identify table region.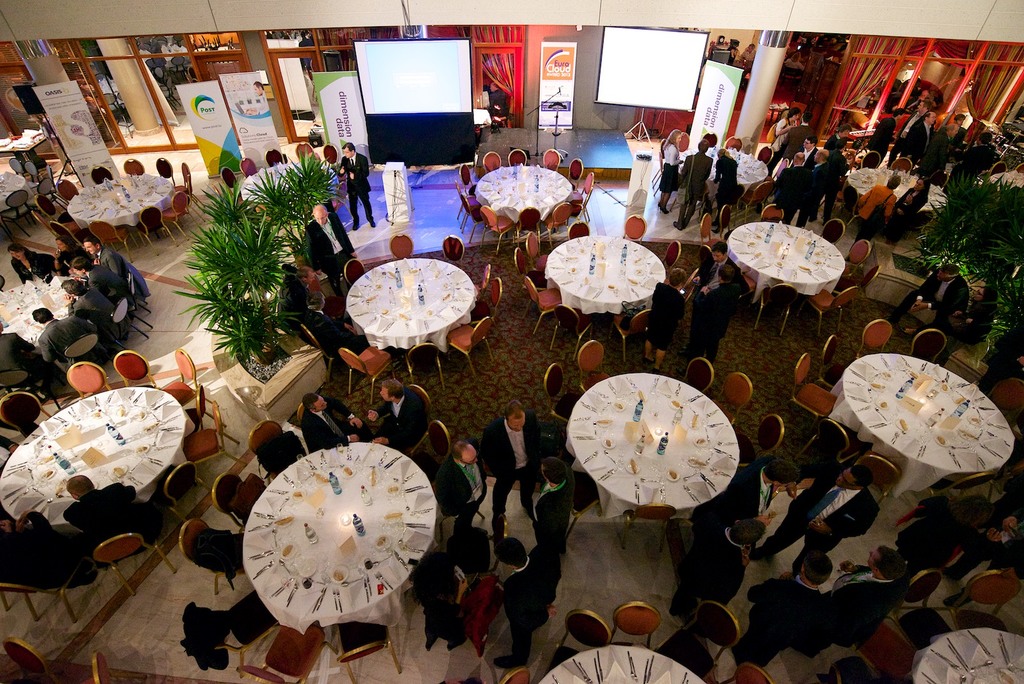
Region: rect(845, 168, 948, 203).
